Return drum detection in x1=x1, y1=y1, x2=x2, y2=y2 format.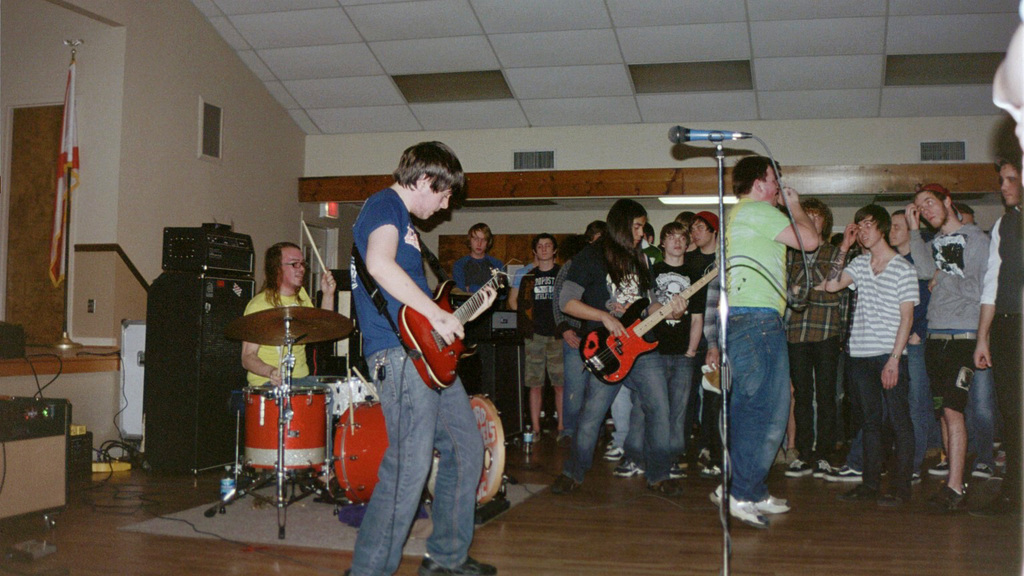
x1=334, y1=393, x2=509, y2=515.
